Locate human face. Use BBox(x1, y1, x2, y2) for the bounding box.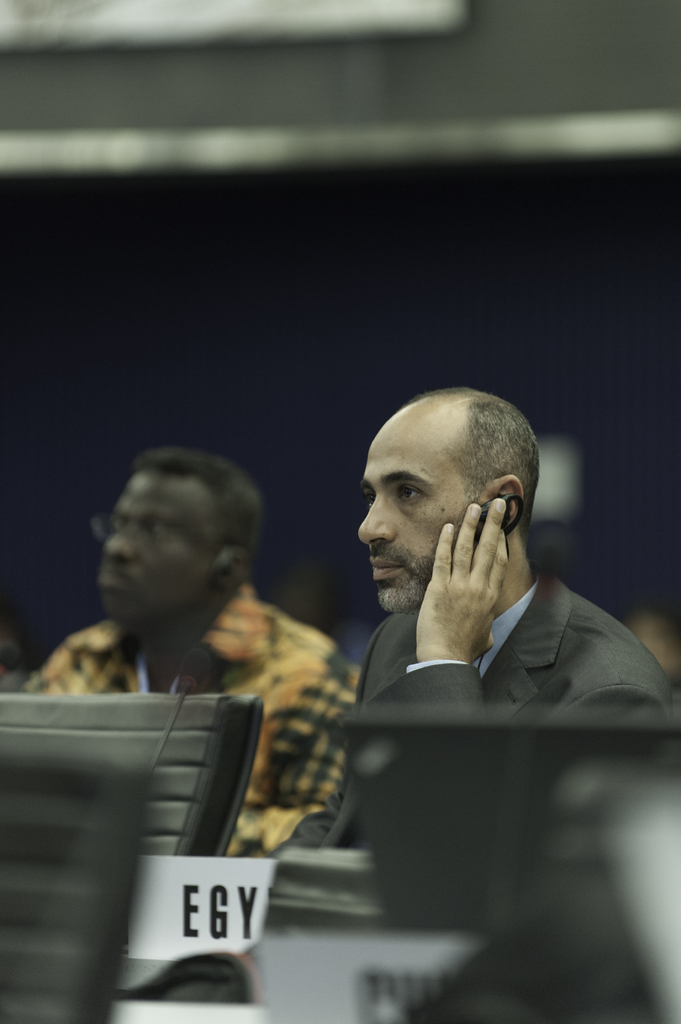
BBox(97, 473, 211, 625).
